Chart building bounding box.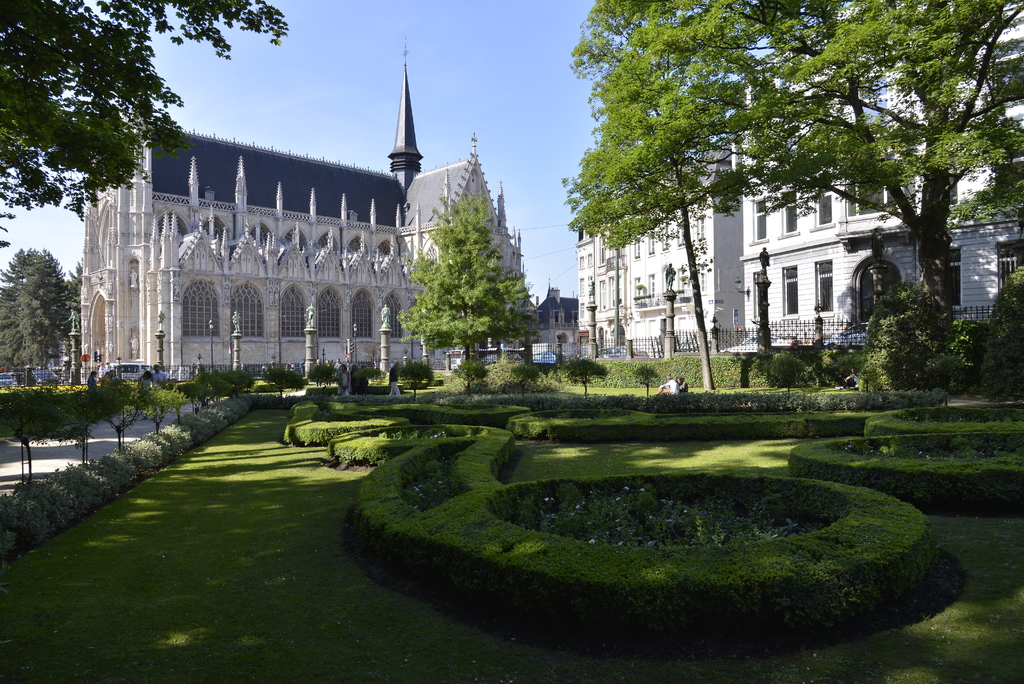
Charted: {"x1": 579, "y1": 0, "x2": 1023, "y2": 358}.
